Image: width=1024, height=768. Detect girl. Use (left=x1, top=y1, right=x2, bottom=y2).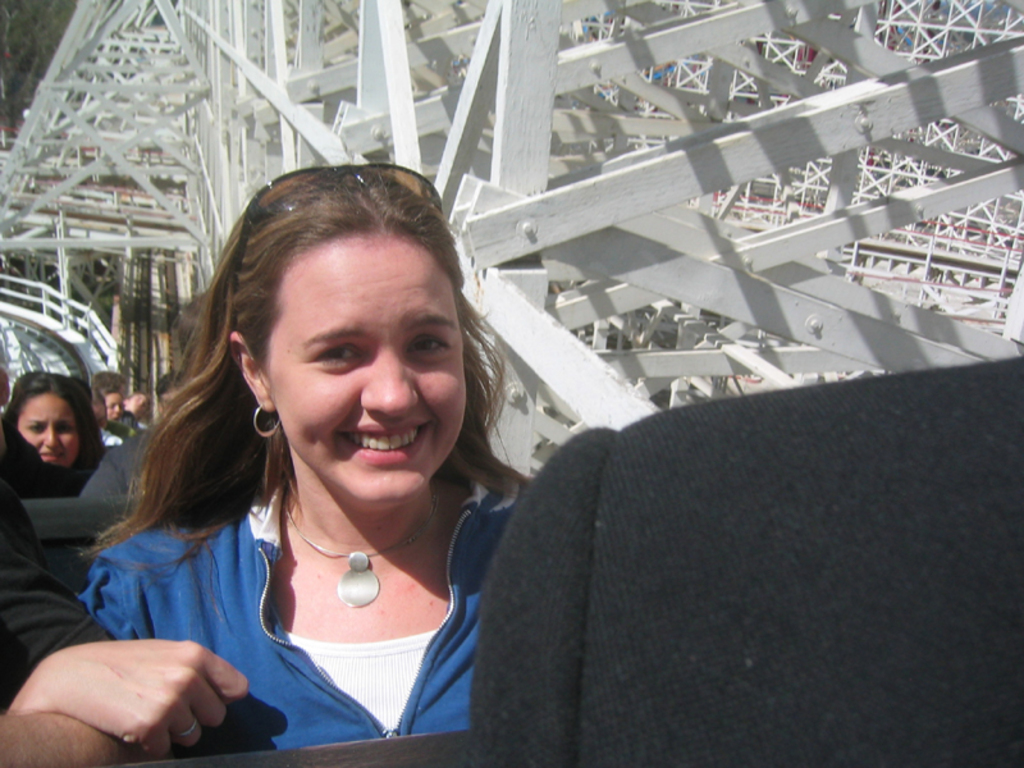
(left=9, top=375, right=106, bottom=472).
